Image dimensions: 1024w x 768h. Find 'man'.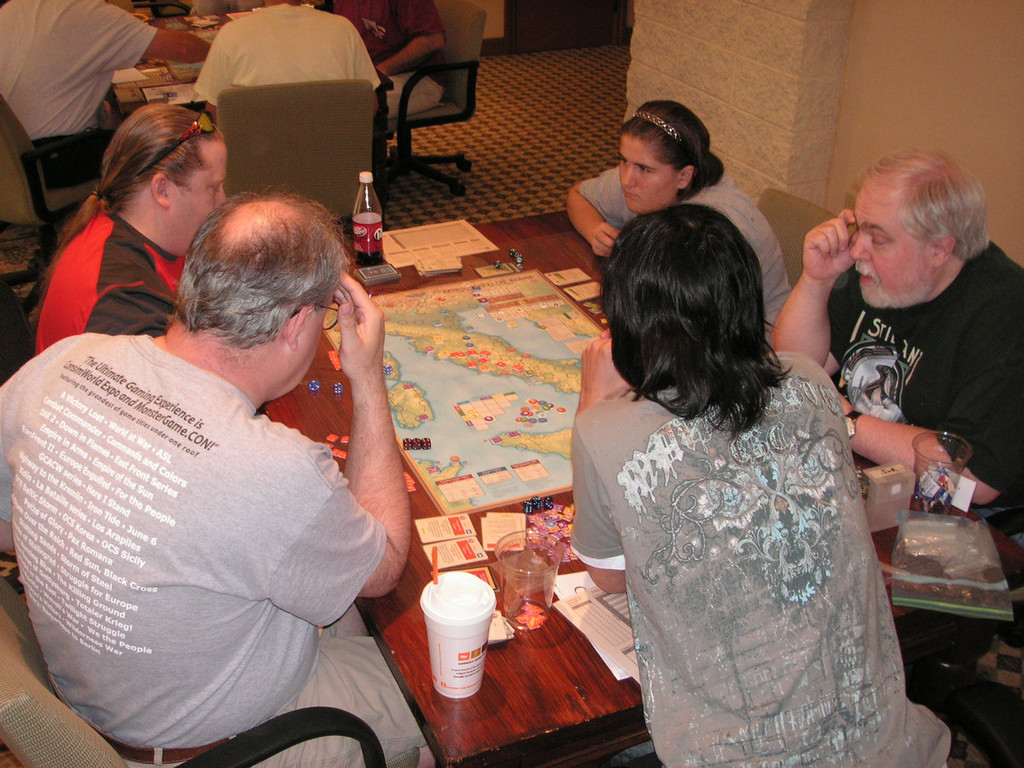
locate(194, 0, 378, 113).
